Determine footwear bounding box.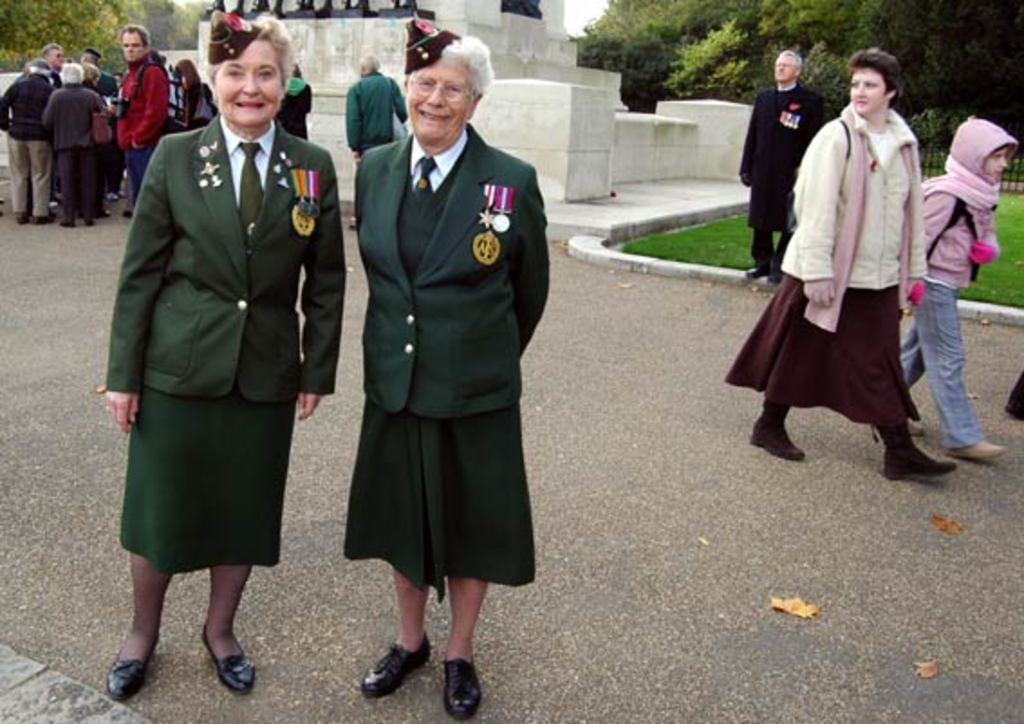
Determined: Rect(76, 209, 92, 224).
